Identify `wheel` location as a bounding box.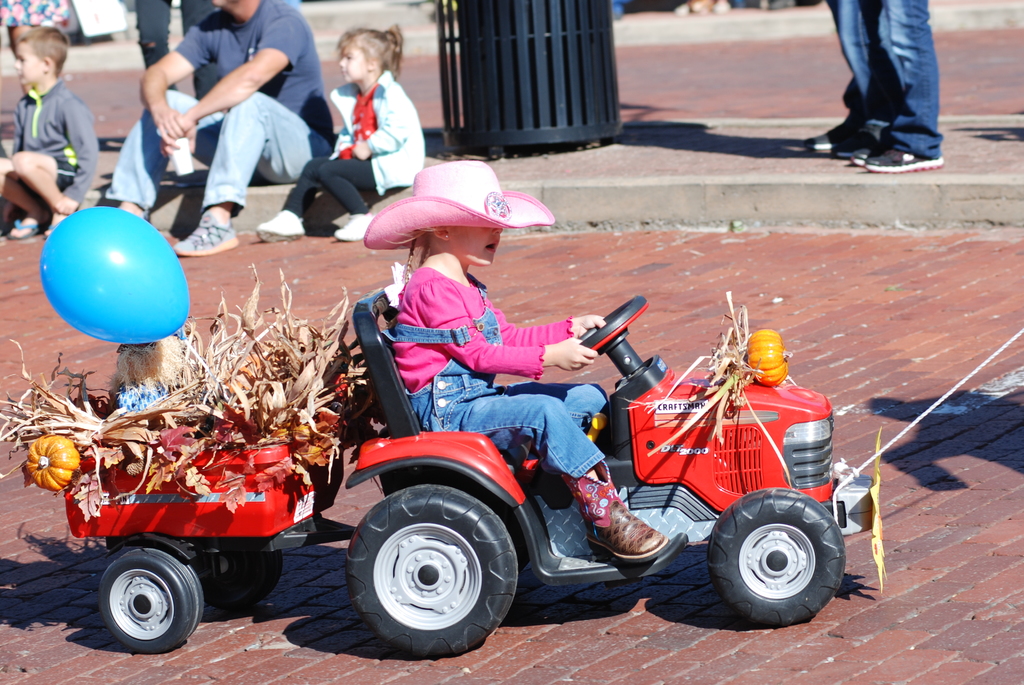
692,487,855,620.
